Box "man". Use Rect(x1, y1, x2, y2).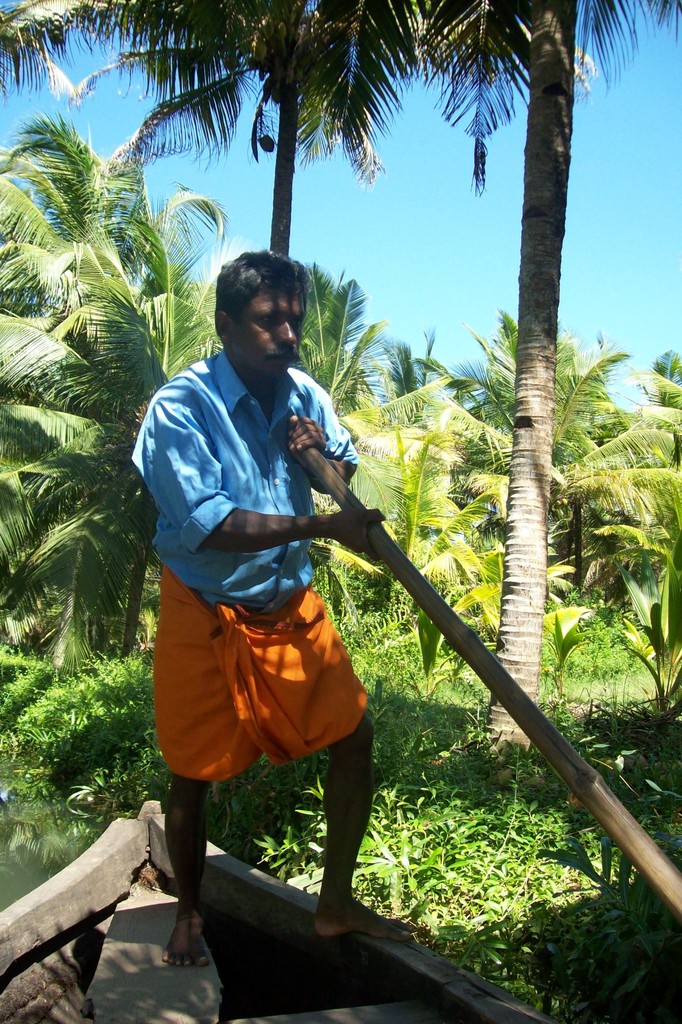
Rect(131, 226, 417, 950).
